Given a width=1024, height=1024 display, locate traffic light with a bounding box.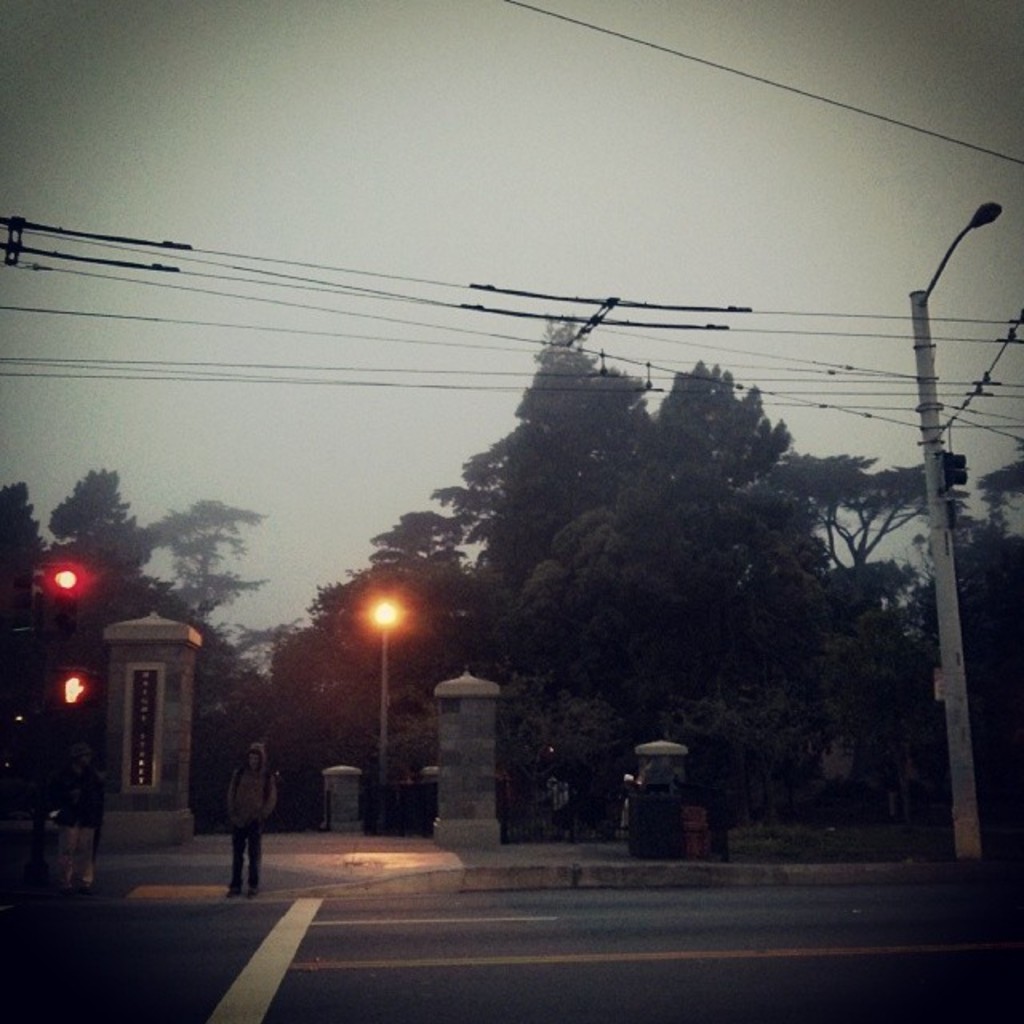
Located: pyautogui.locateOnScreen(45, 568, 82, 637).
